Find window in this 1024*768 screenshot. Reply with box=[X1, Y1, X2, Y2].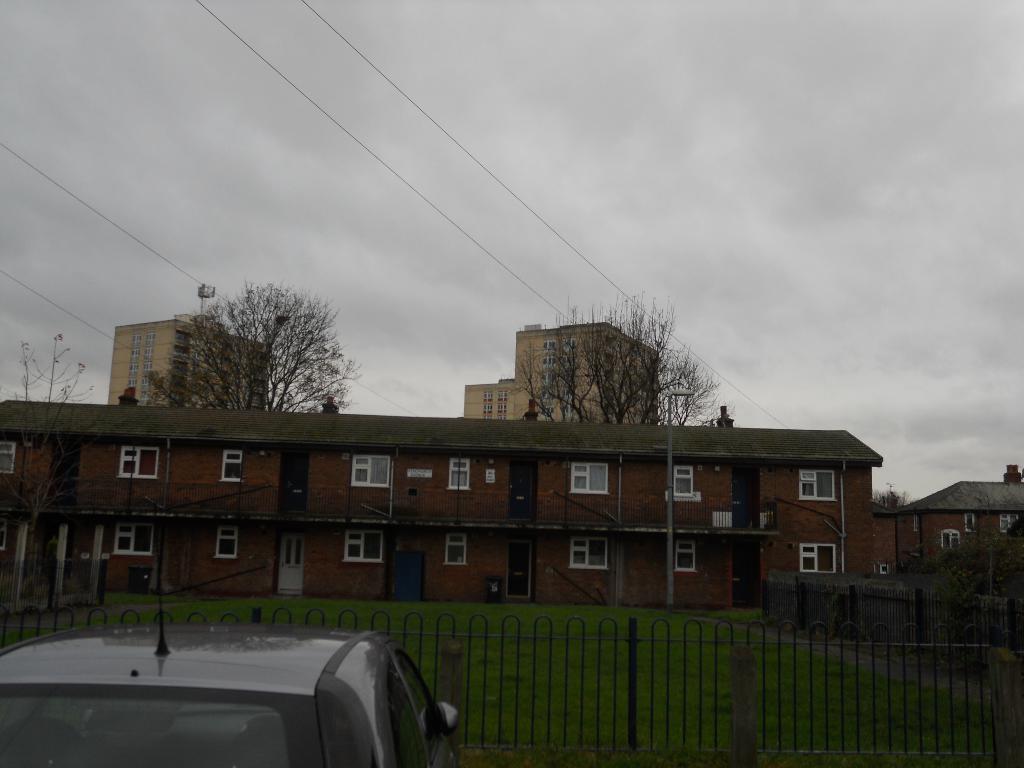
box=[124, 446, 158, 491].
